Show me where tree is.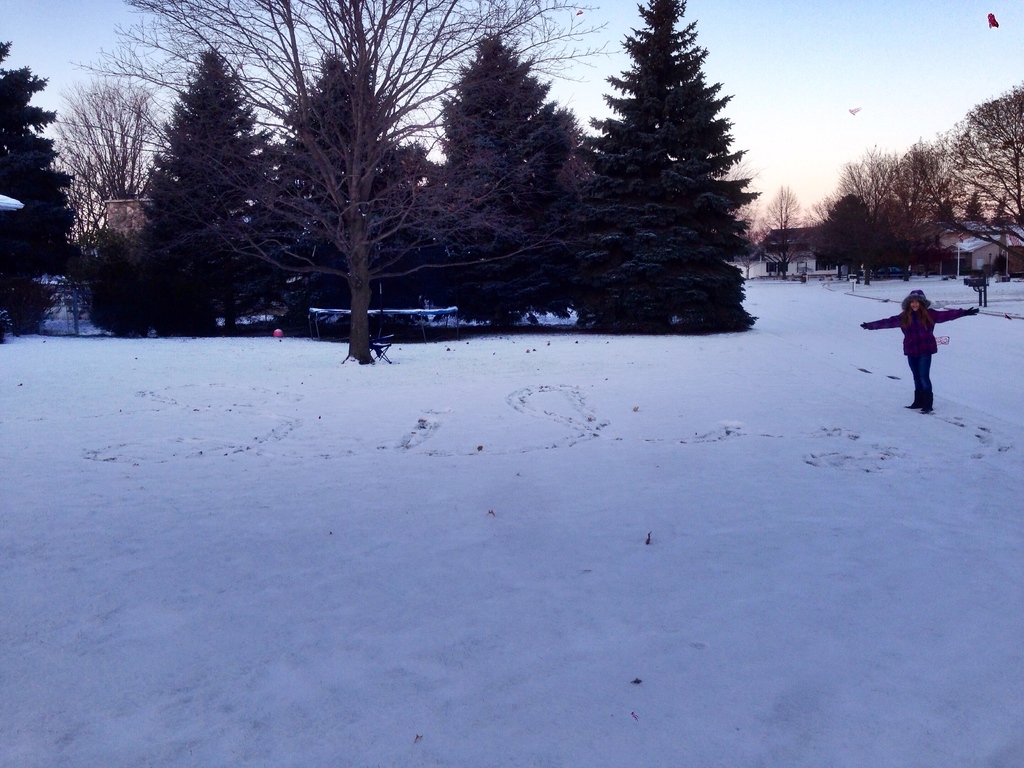
tree is at [563,13,770,336].
